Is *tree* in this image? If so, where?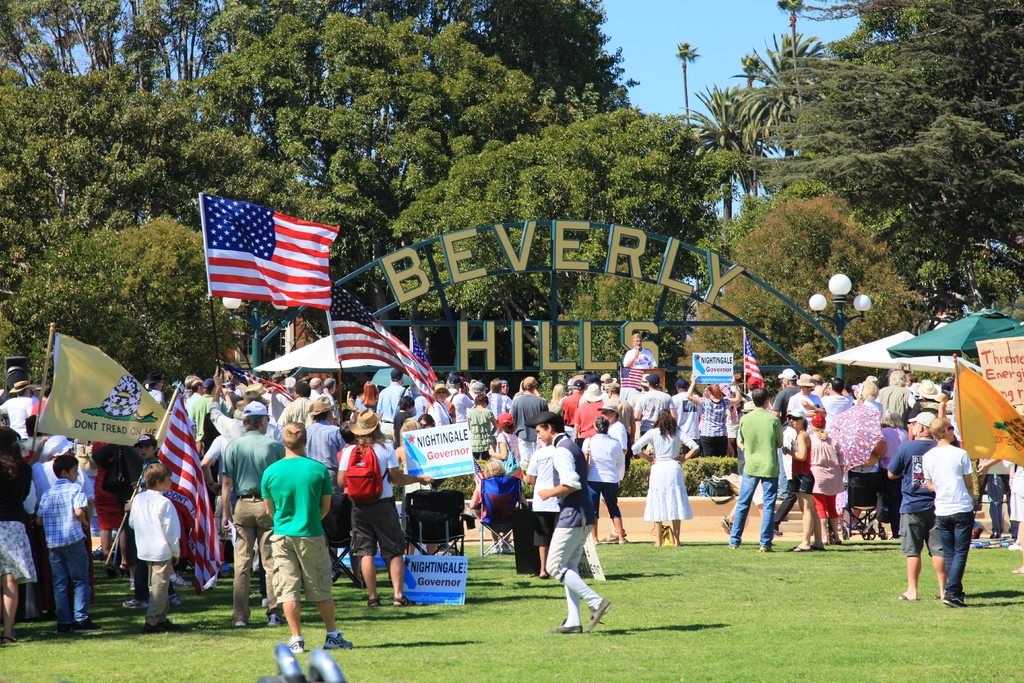
Yes, at (739,29,840,173).
